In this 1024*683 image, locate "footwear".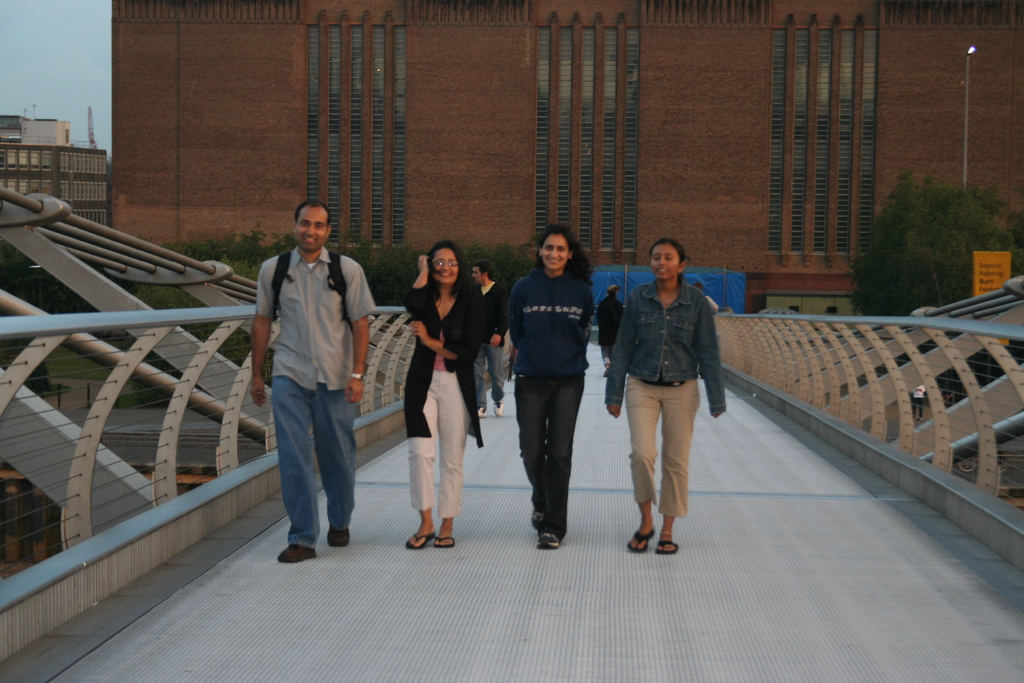
Bounding box: box(535, 511, 544, 532).
